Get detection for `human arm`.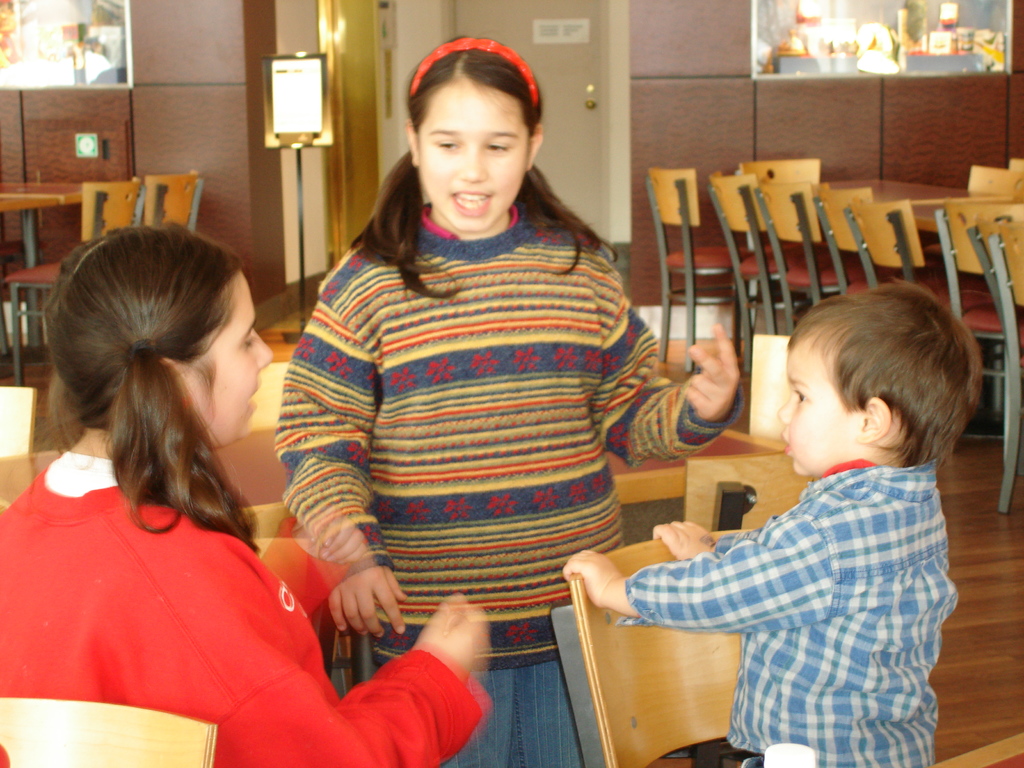
Detection: l=220, t=554, r=503, b=767.
